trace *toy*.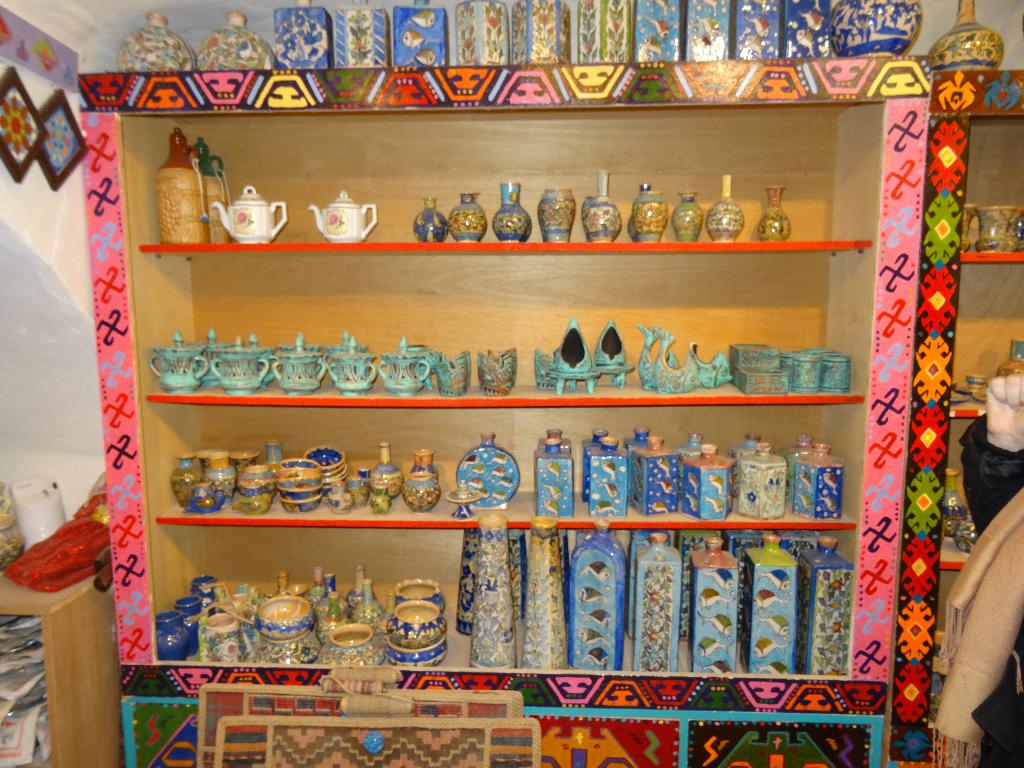
Traced to 211 187 288 244.
